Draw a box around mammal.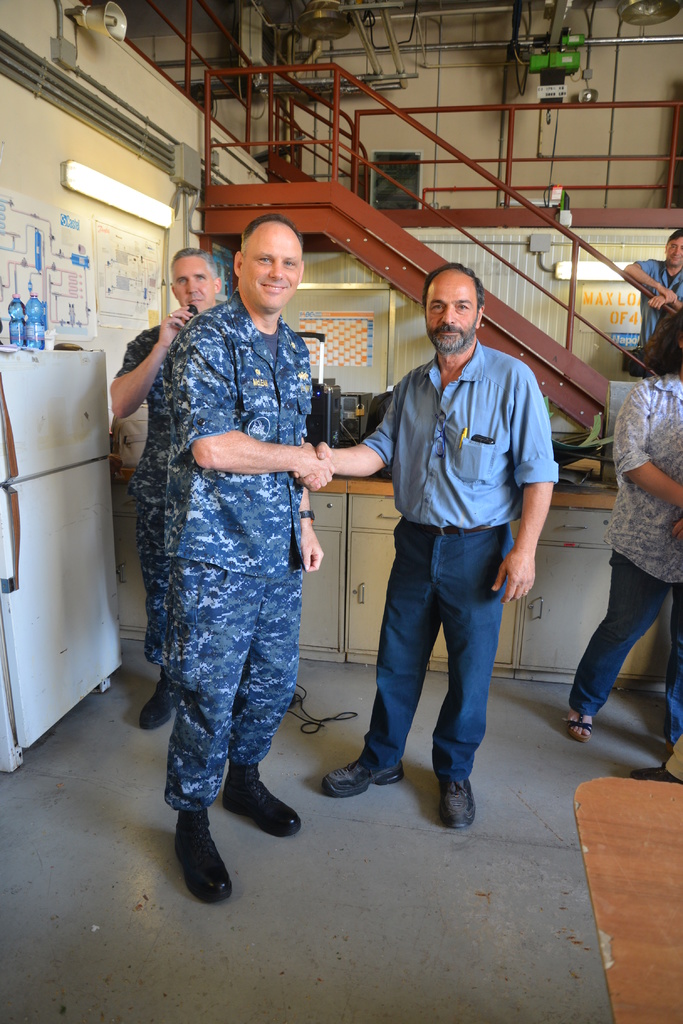
select_region(108, 246, 224, 731).
